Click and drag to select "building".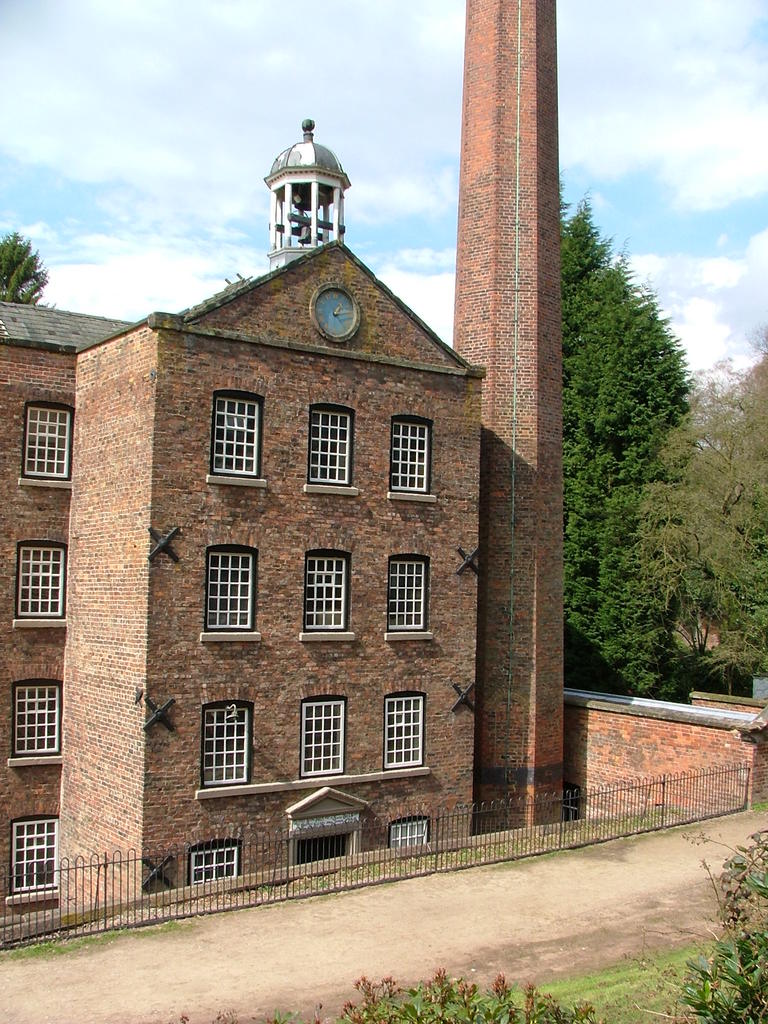
Selection: (0, 118, 490, 925).
